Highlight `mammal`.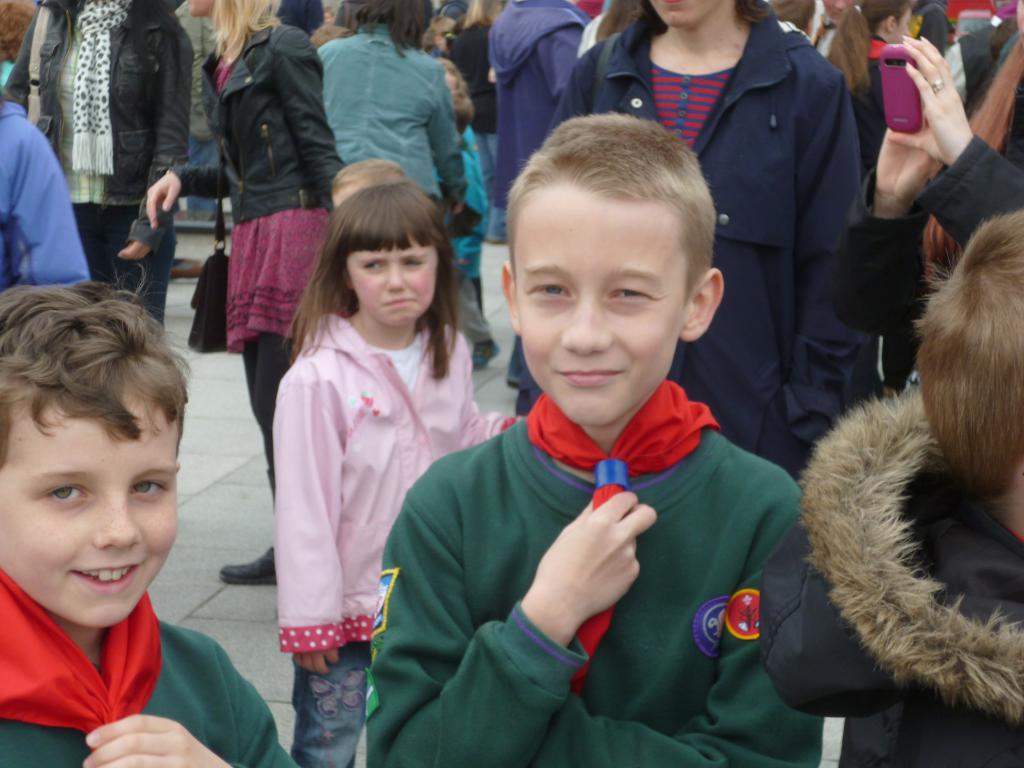
Highlighted region: Rect(447, 0, 507, 244).
